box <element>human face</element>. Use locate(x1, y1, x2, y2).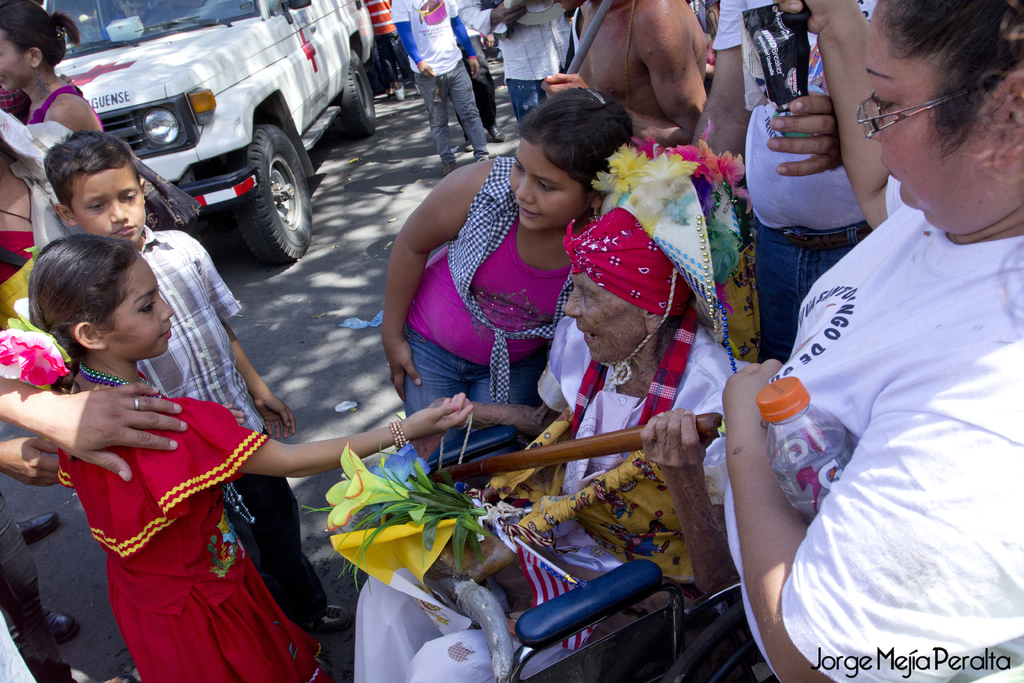
locate(69, 168, 145, 243).
